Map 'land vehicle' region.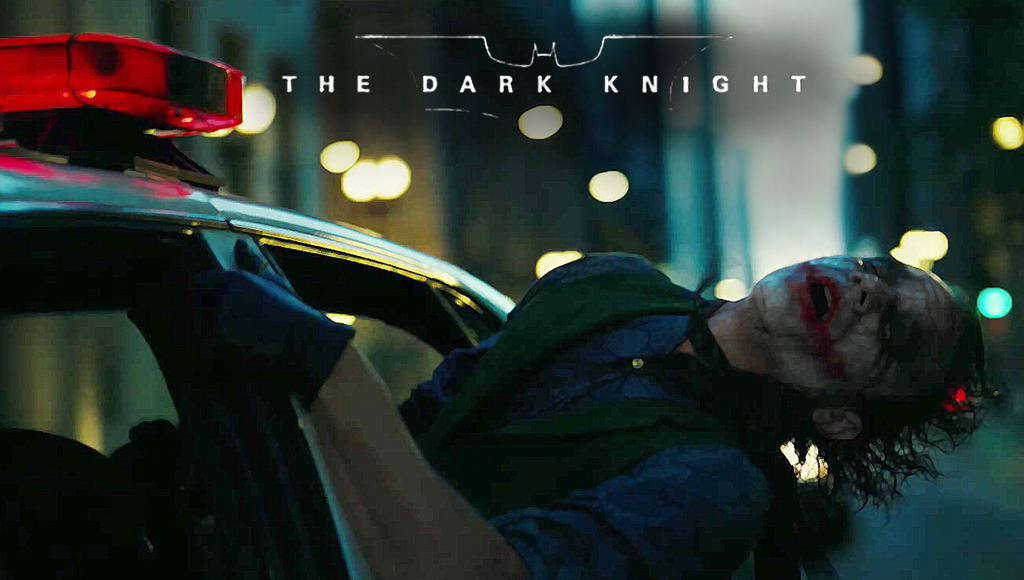
Mapped to <region>0, 24, 838, 579</region>.
